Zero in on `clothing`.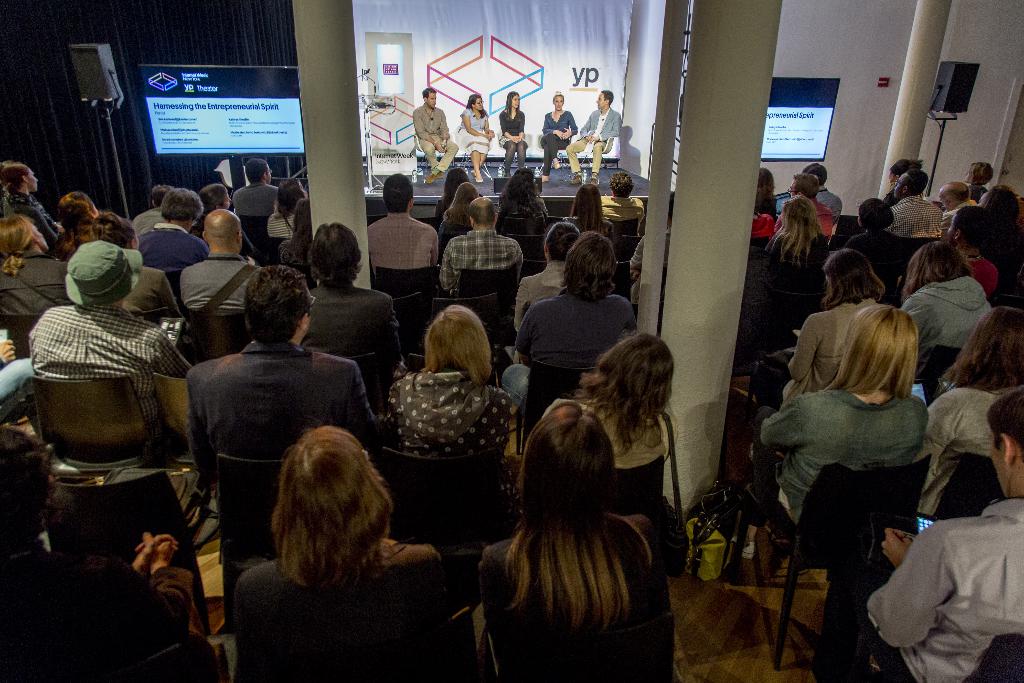
Zeroed in: pyautogui.locateOnScreen(414, 108, 459, 182).
